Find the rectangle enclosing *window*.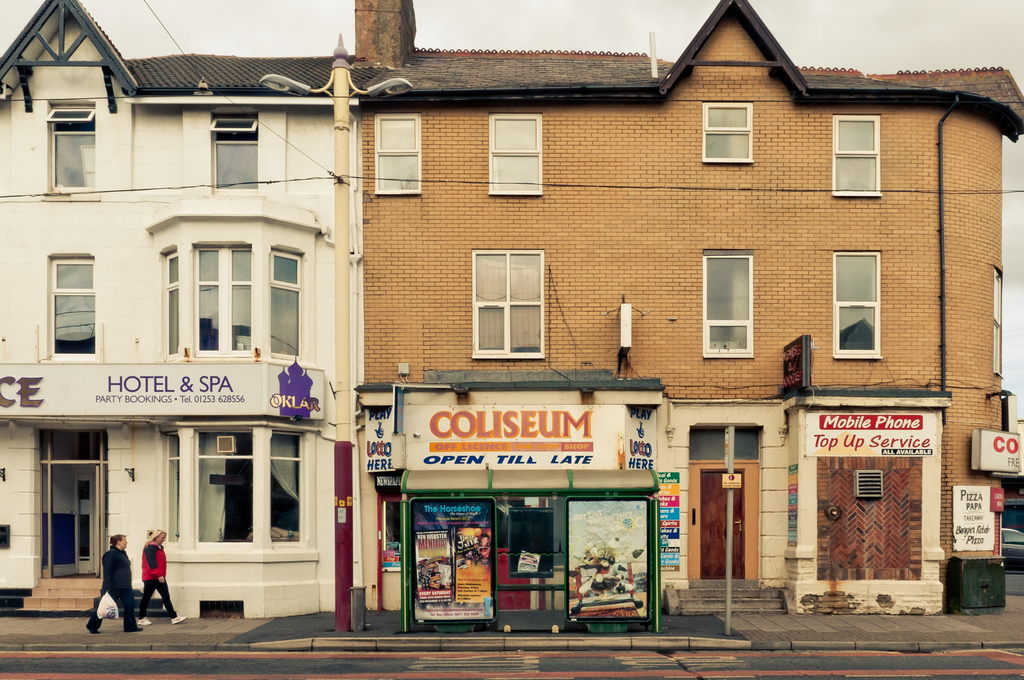
<region>268, 252, 309, 360</region>.
